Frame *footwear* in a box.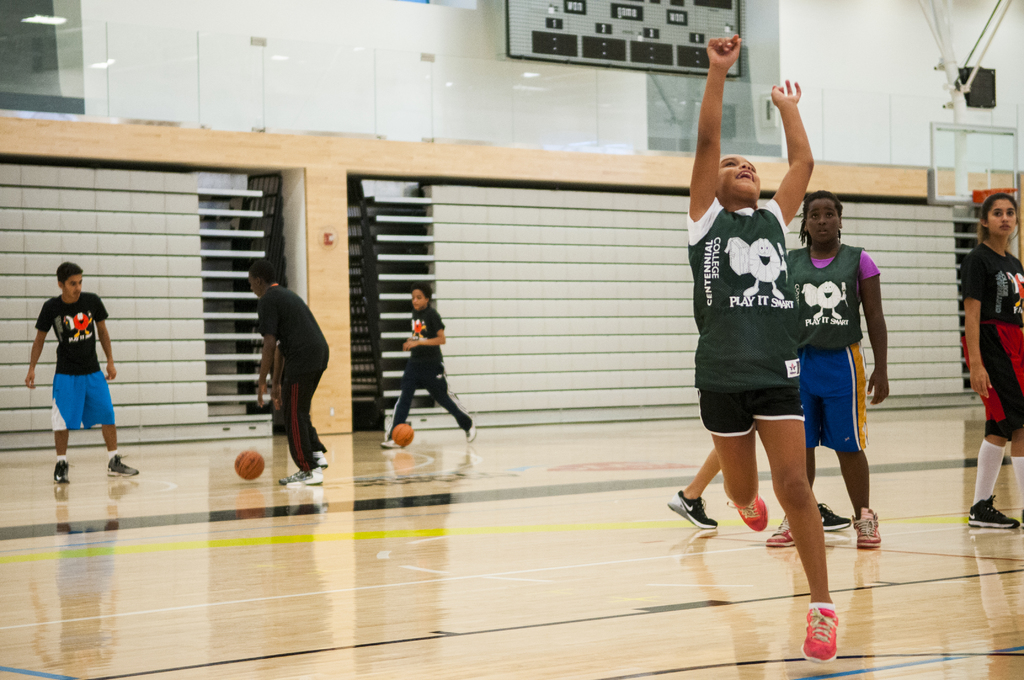
bbox=[51, 458, 75, 487].
